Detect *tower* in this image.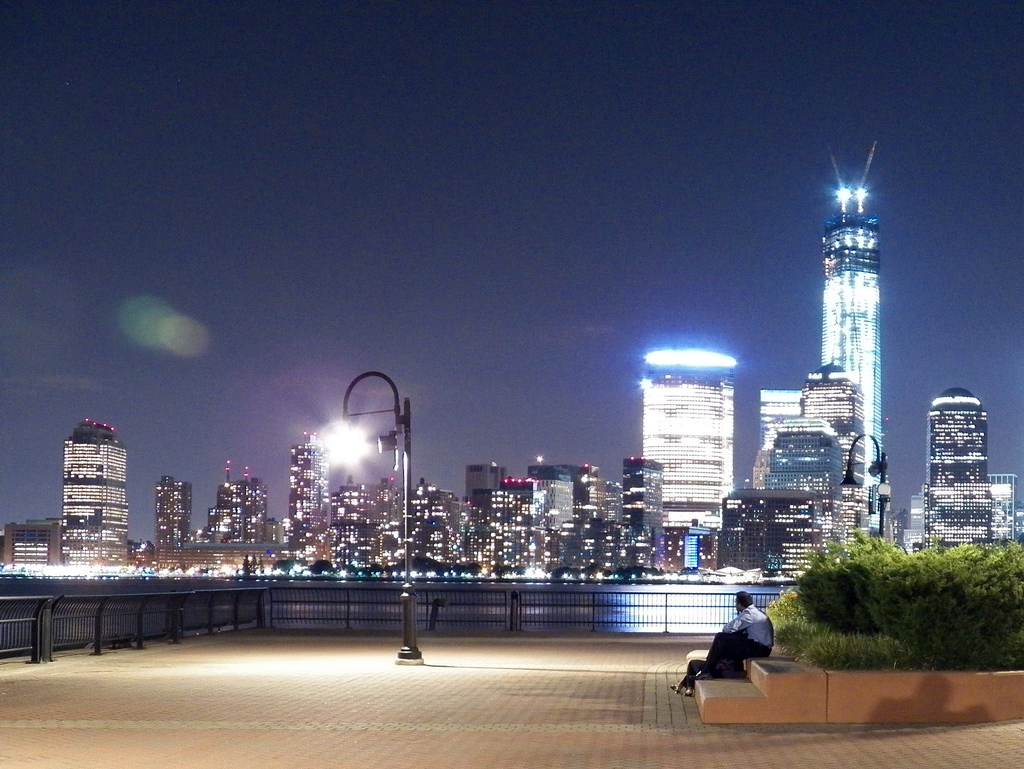
Detection: bbox(459, 463, 505, 526).
